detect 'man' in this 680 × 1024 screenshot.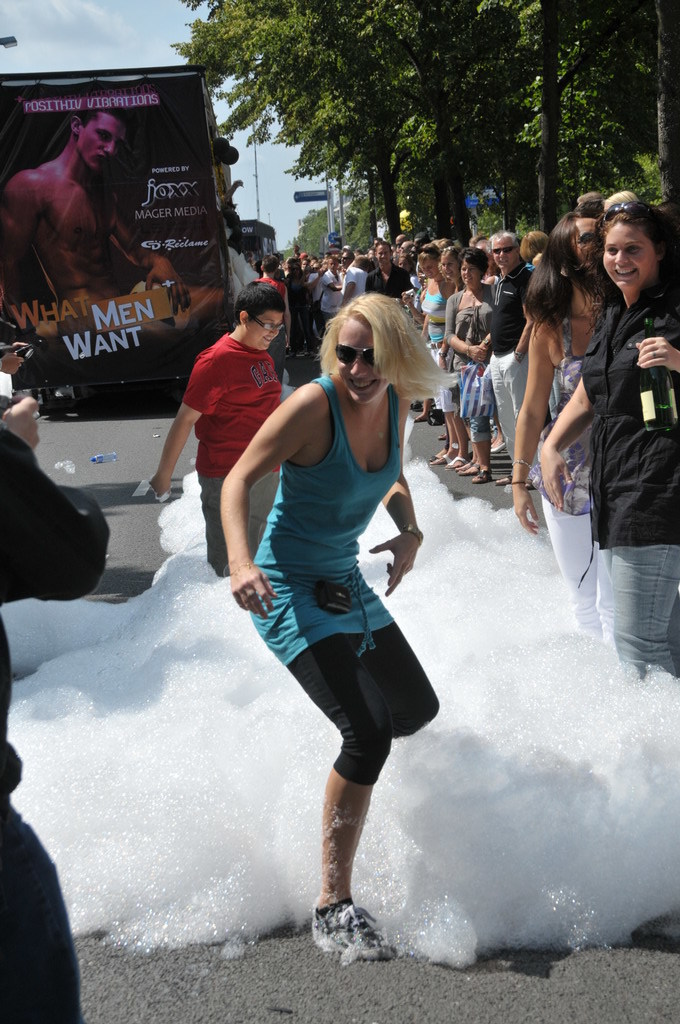
Detection: 472, 227, 540, 479.
